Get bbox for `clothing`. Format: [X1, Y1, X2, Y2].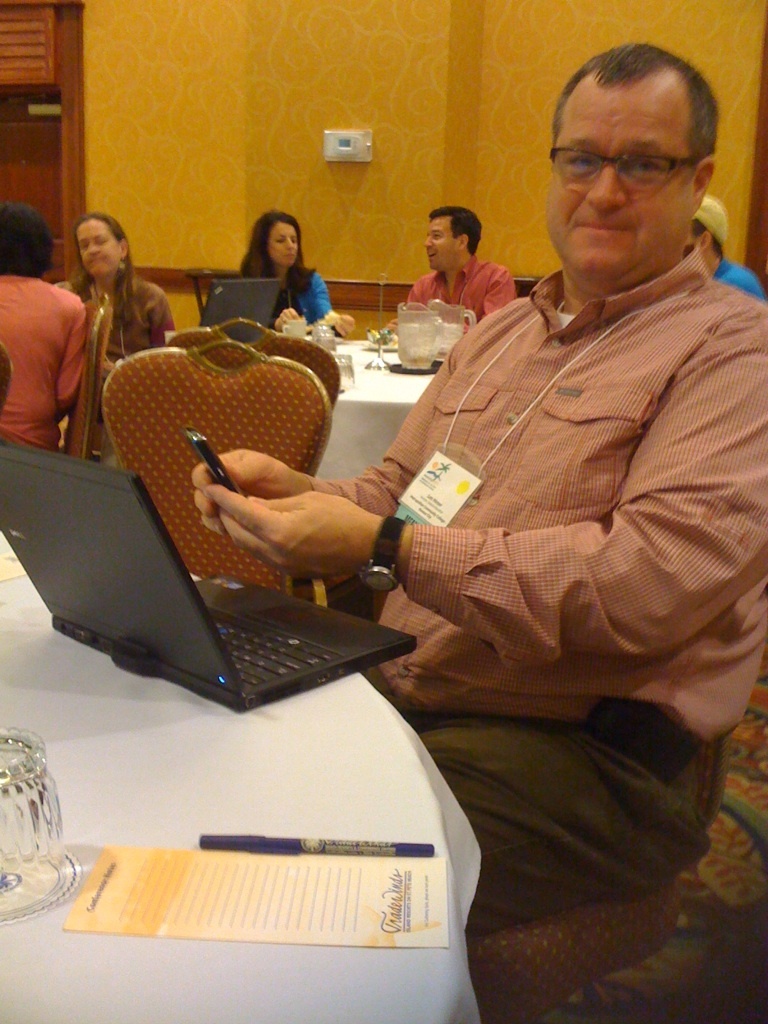
[61, 269, 185, 461].
